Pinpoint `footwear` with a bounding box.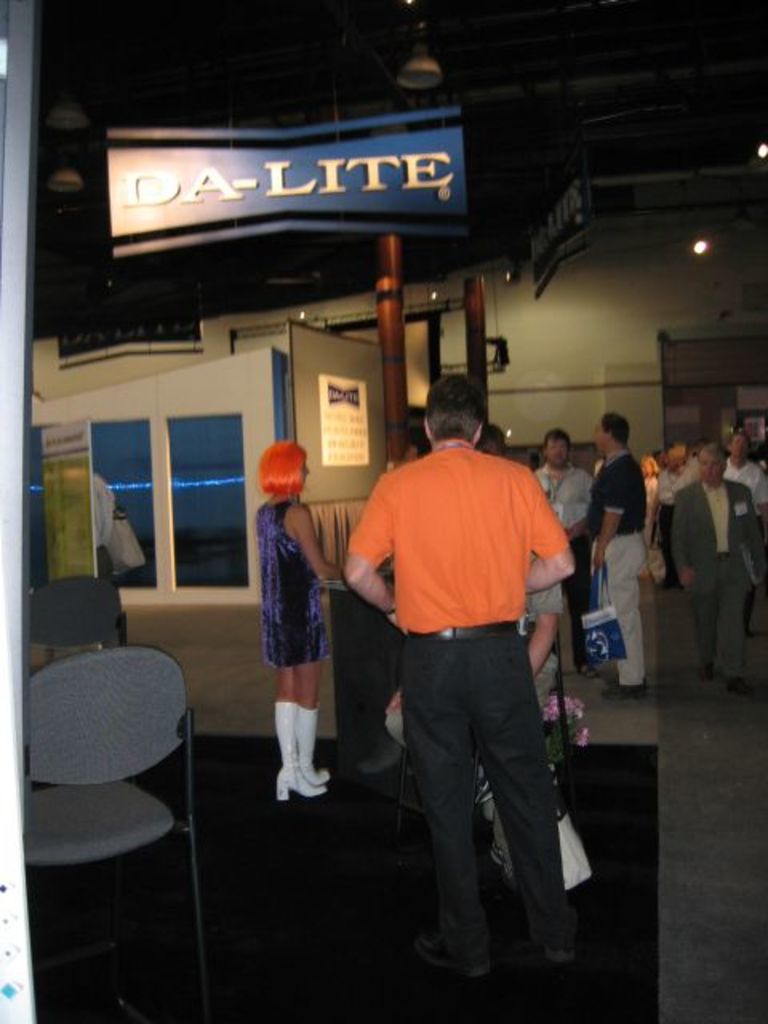
box(406, 925, 494, 981).
